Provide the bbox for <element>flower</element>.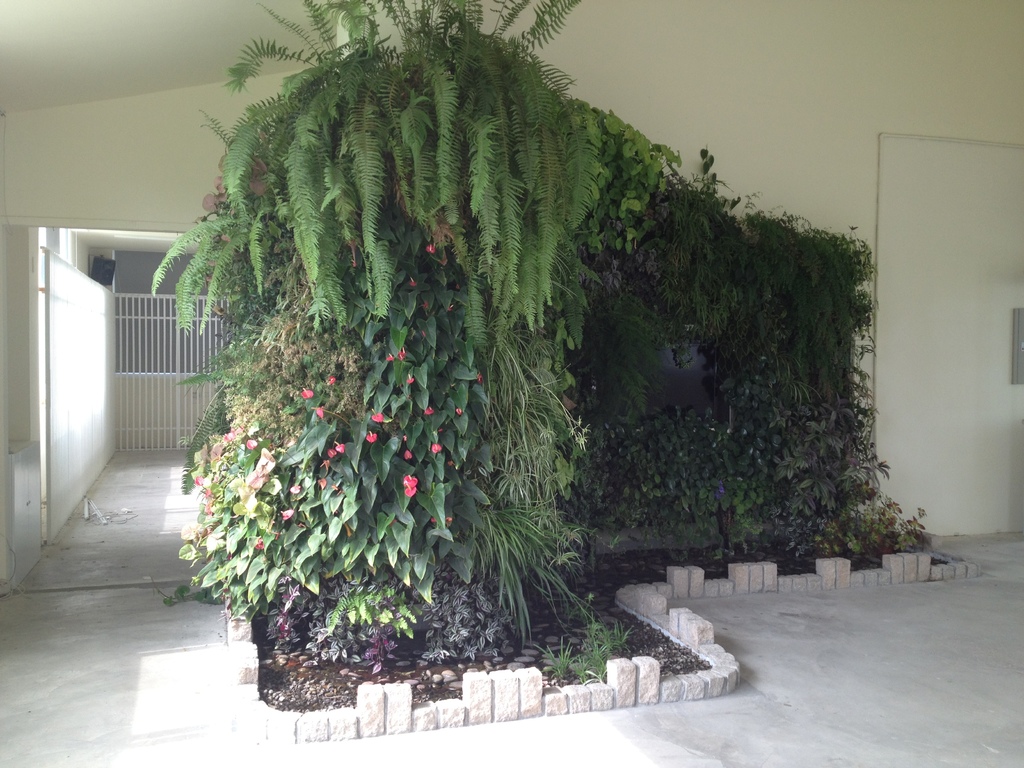
crop(423, 407, 433, 417).
